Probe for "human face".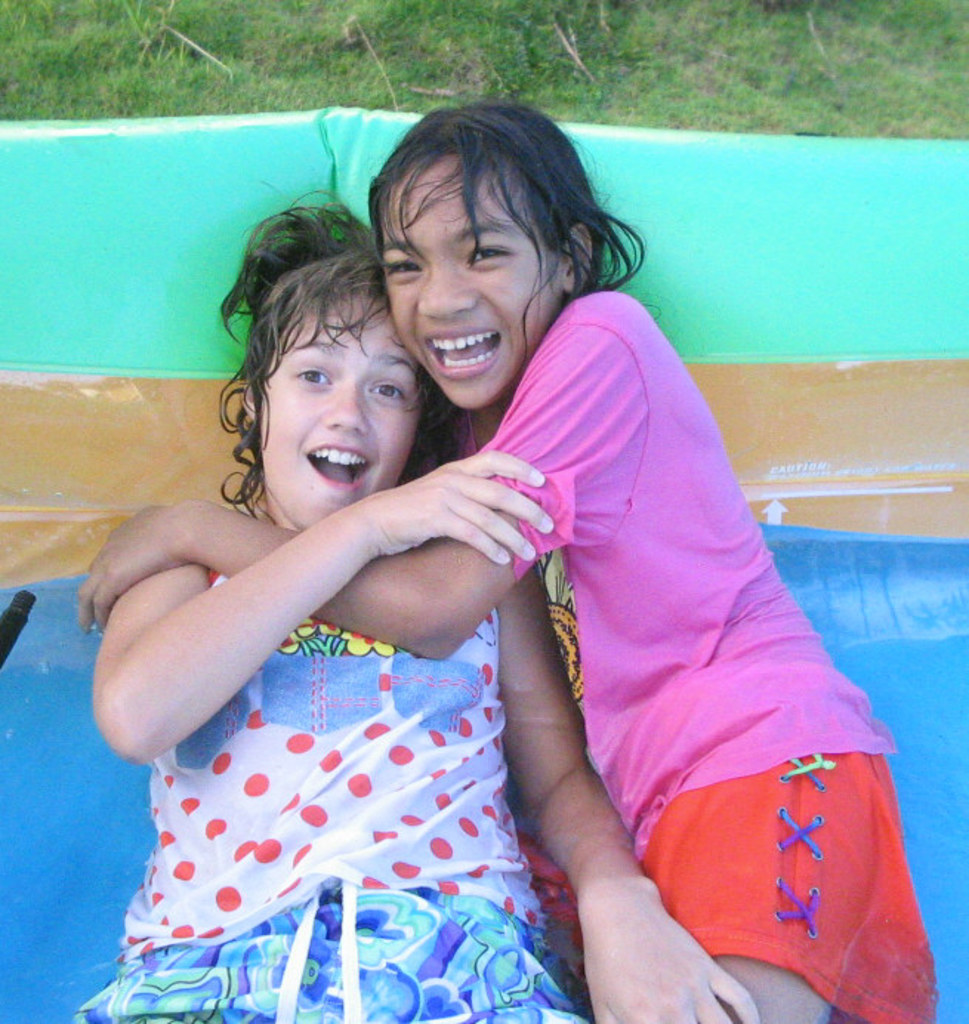
Probe result: (left=379, top=160, right=562, bottom=404).
